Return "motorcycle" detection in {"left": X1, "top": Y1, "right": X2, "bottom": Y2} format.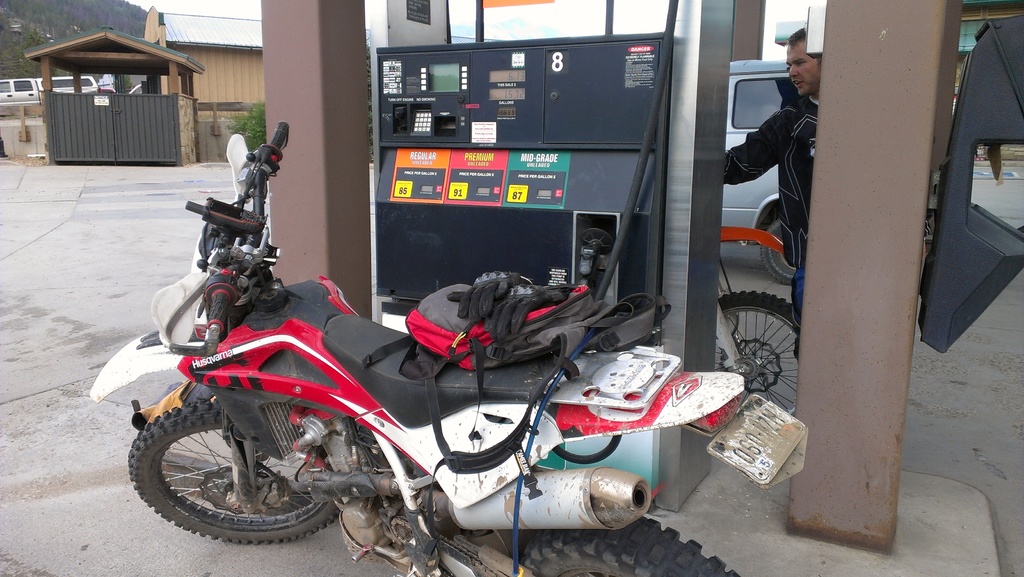
{"left": 87, "top": 120, "right": 809, "bottom": 576}.
